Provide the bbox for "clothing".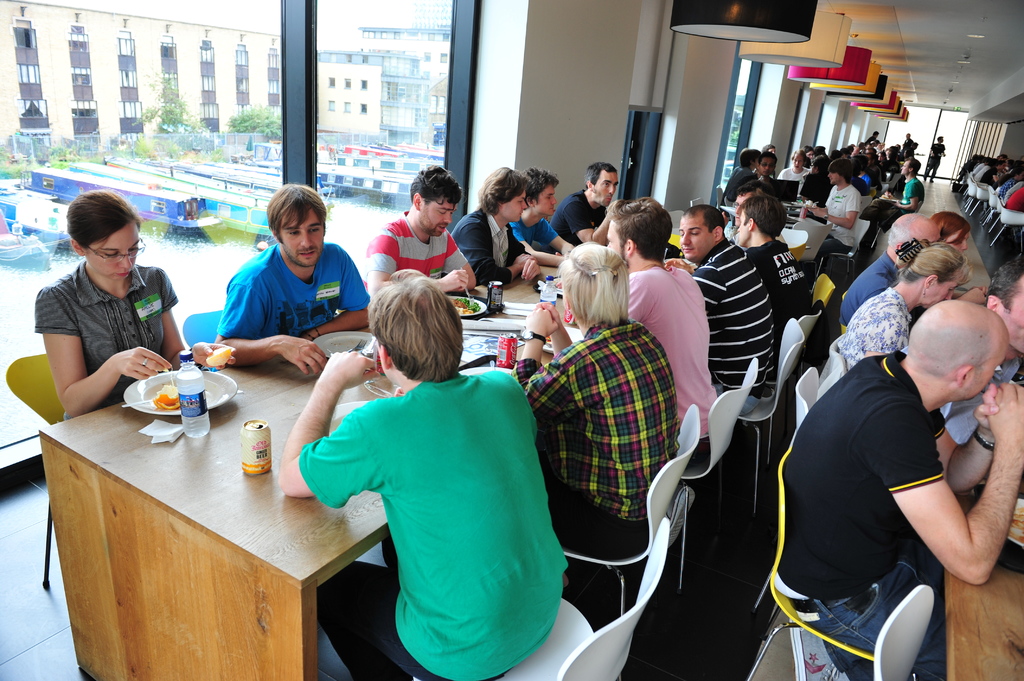
rect(845, 287, 929, 380).
